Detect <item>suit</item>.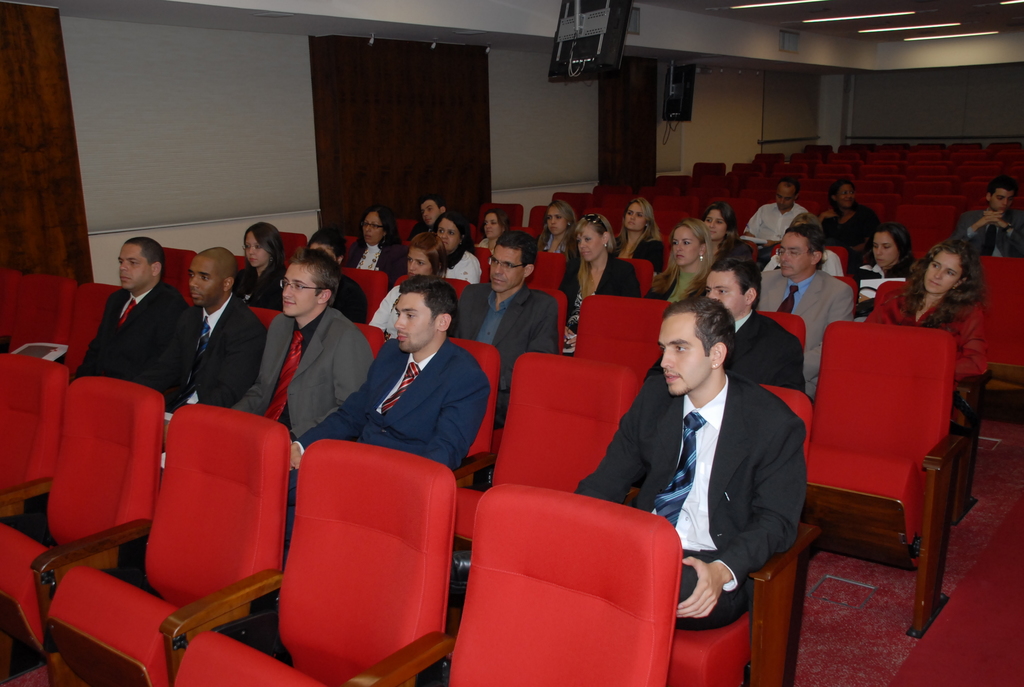
Detected at <region>66, 283, 200, 424</region>.
